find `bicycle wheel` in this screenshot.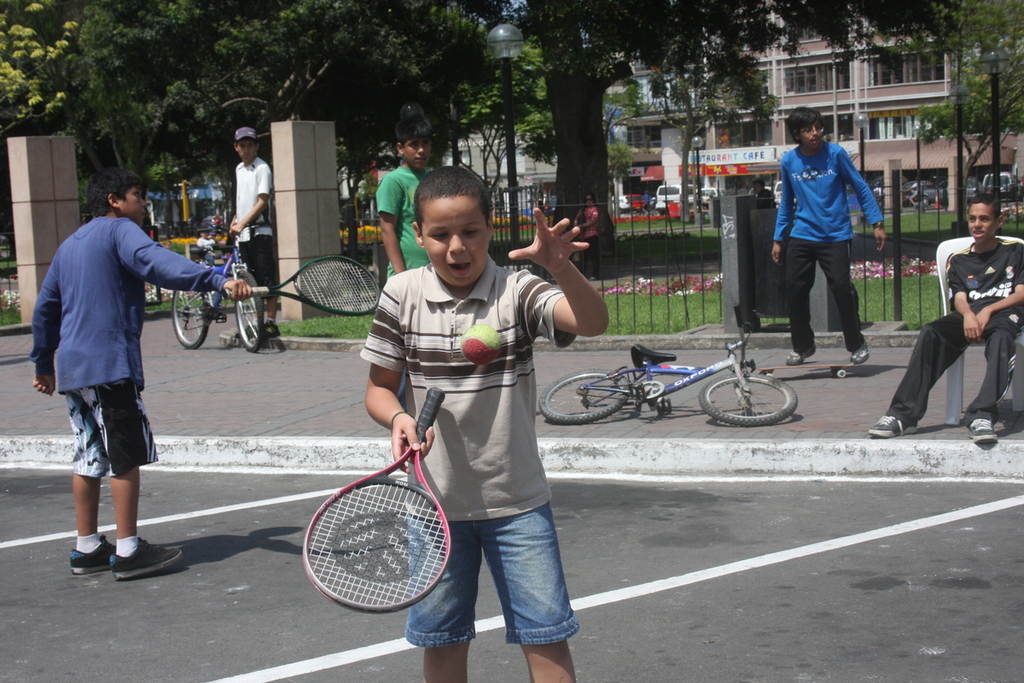
The bounding box for `bicycle wheel` is {"x1": 536, "y1": 366, "x2": 632, "y2": 425}.
